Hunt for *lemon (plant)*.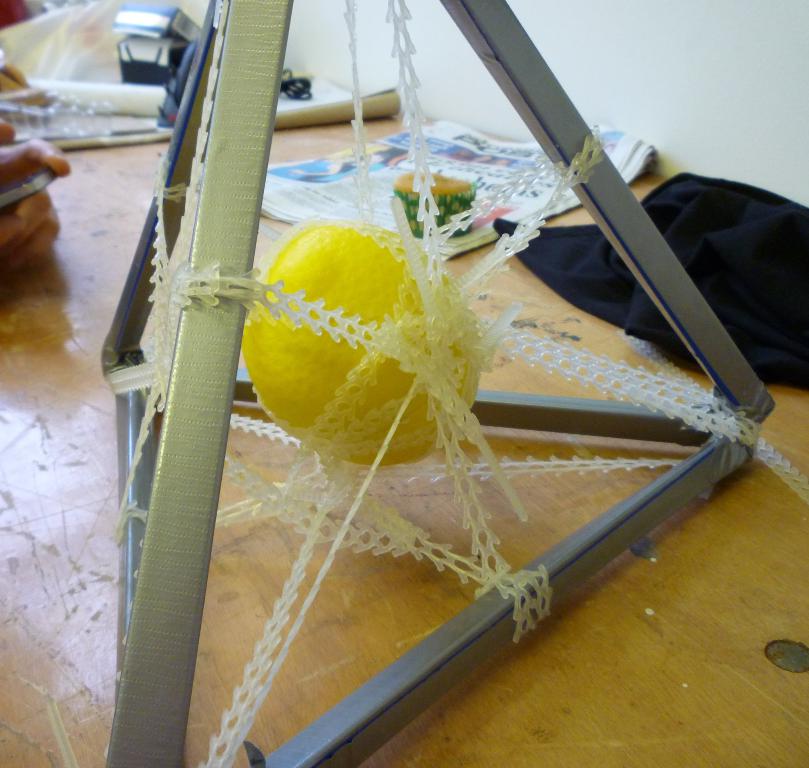
Hunted down at box(240, 213, 492, 462).
